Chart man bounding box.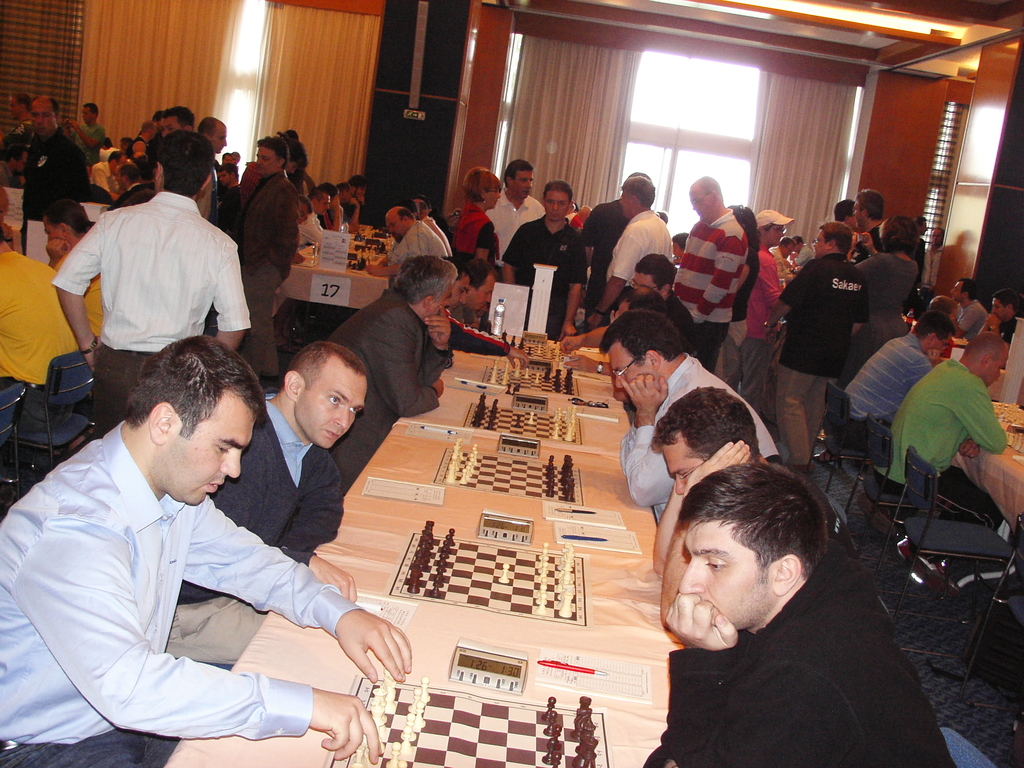
Charted: 598/308/780/517.
